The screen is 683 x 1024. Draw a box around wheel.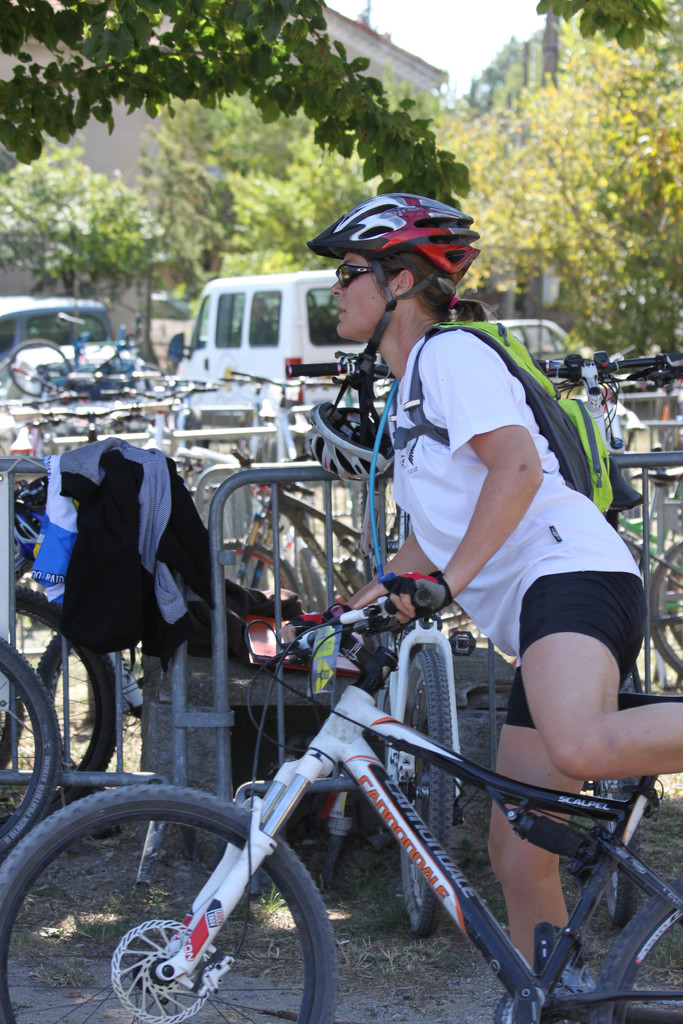
224:543:296:610.
